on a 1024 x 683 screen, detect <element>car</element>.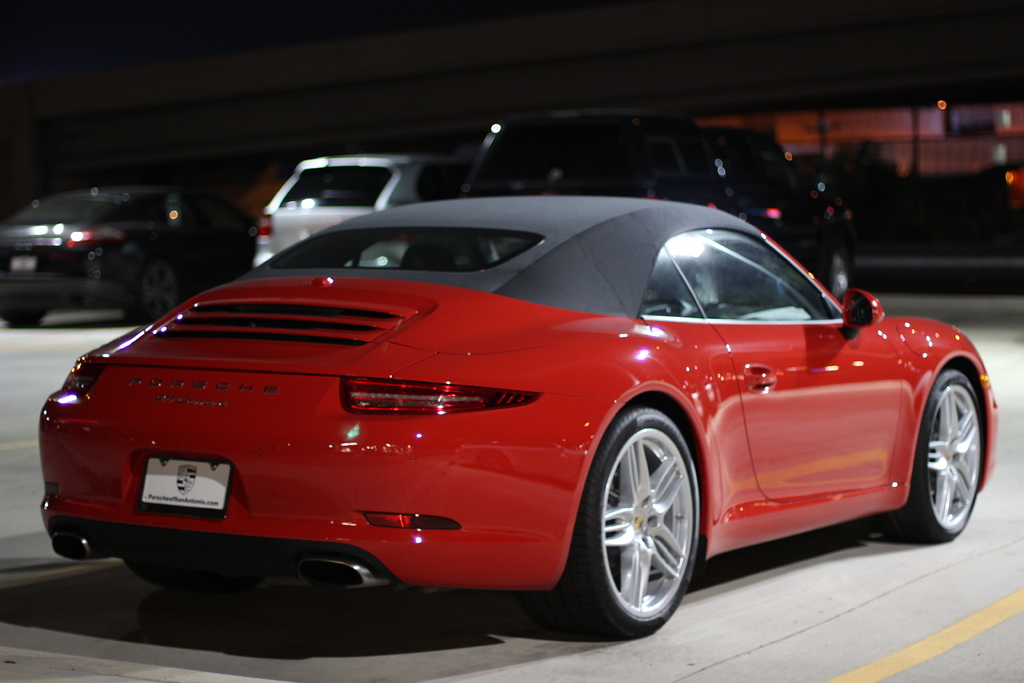
36:197:998:642.
